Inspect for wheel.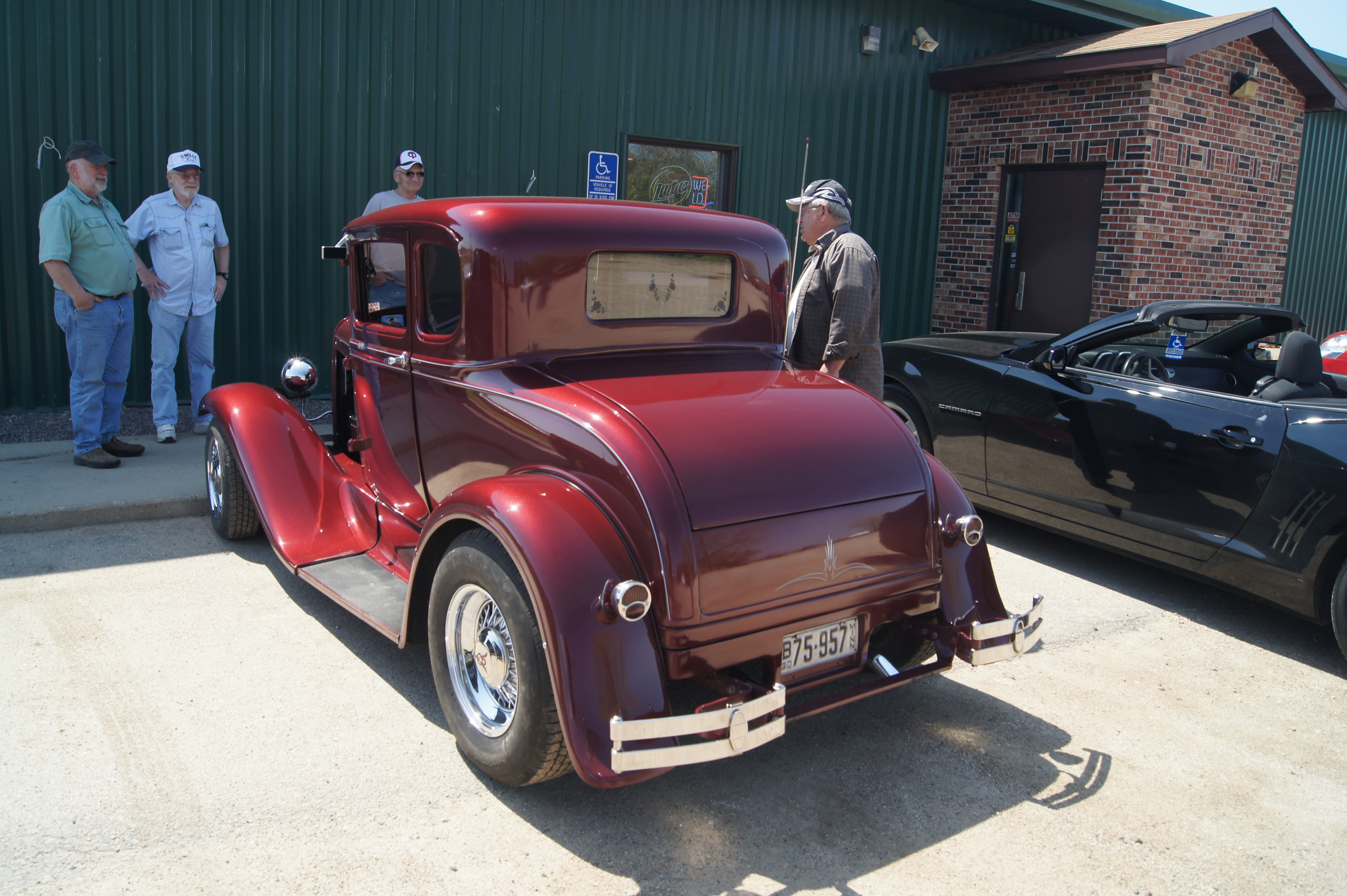
Inspection: [253,180,275,197].
